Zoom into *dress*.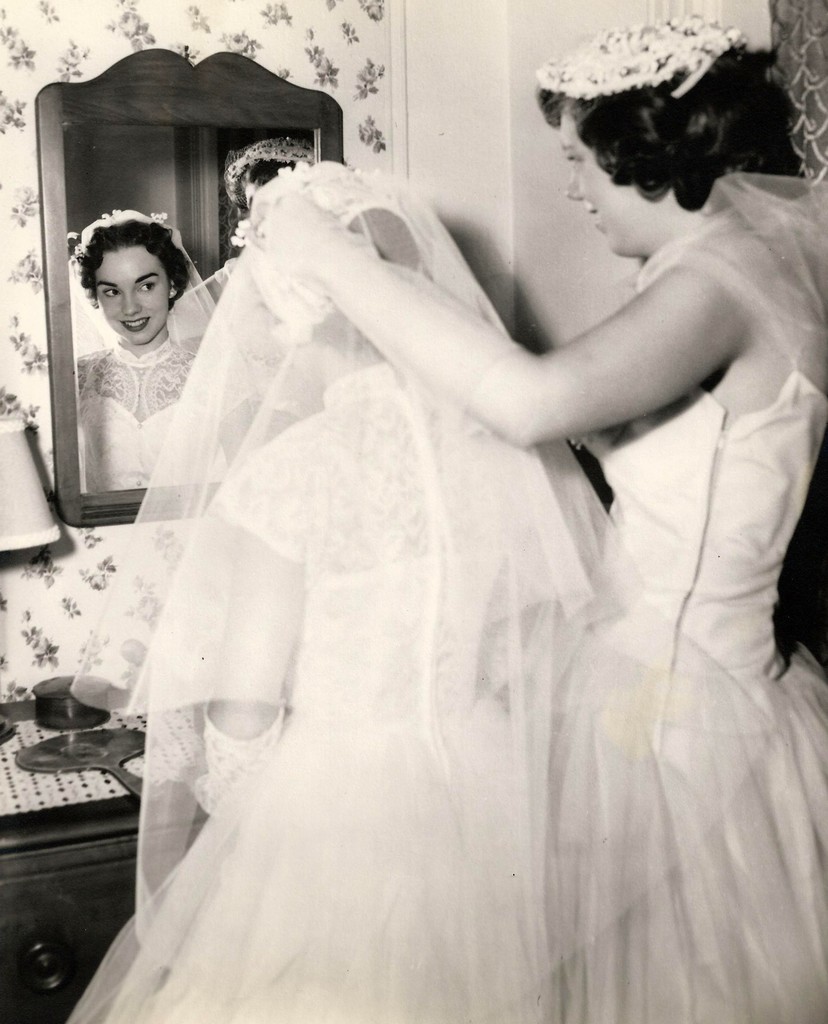
Zoom target: Rect(63, 360, 557, 1023).
